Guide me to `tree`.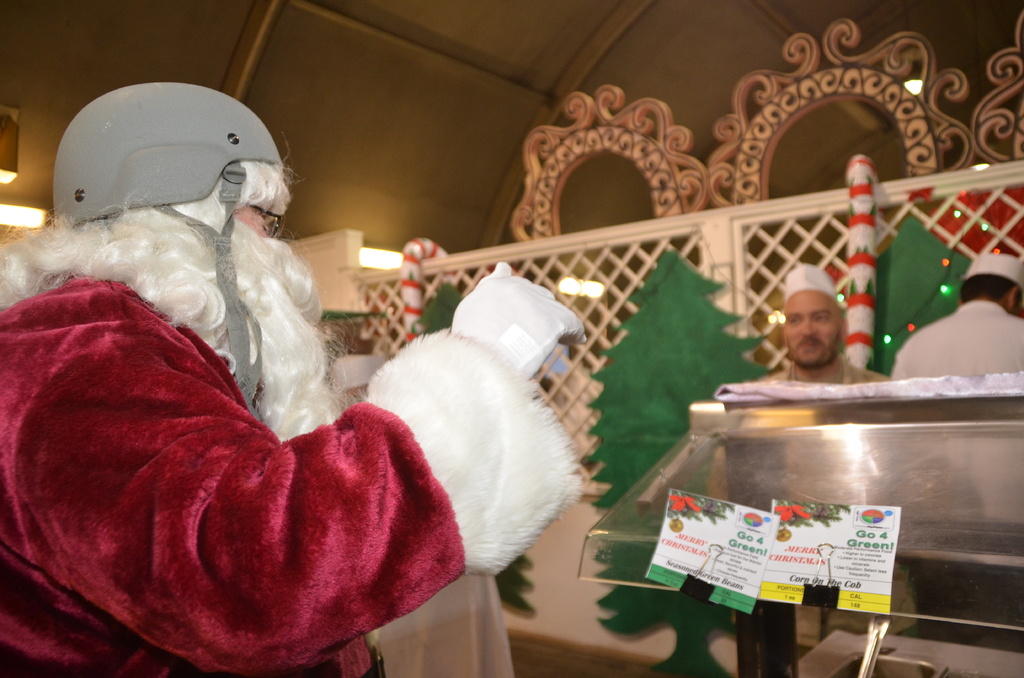
Guidance: [586, 249, 765, 677].
